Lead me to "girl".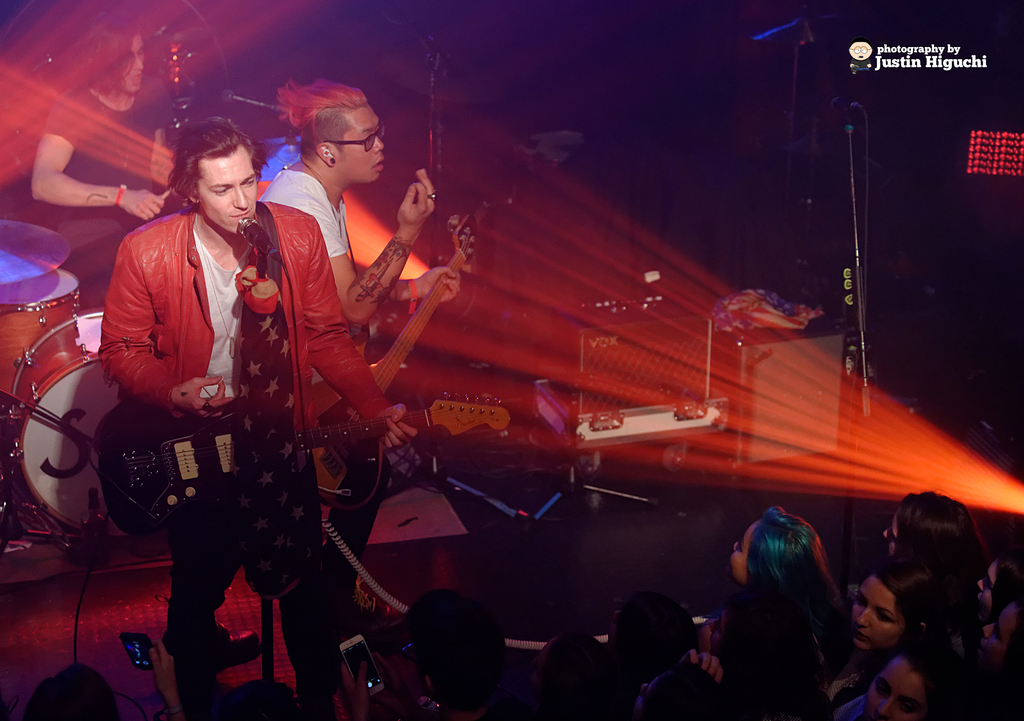
Lead to rect(849, 563, 932, 691).
